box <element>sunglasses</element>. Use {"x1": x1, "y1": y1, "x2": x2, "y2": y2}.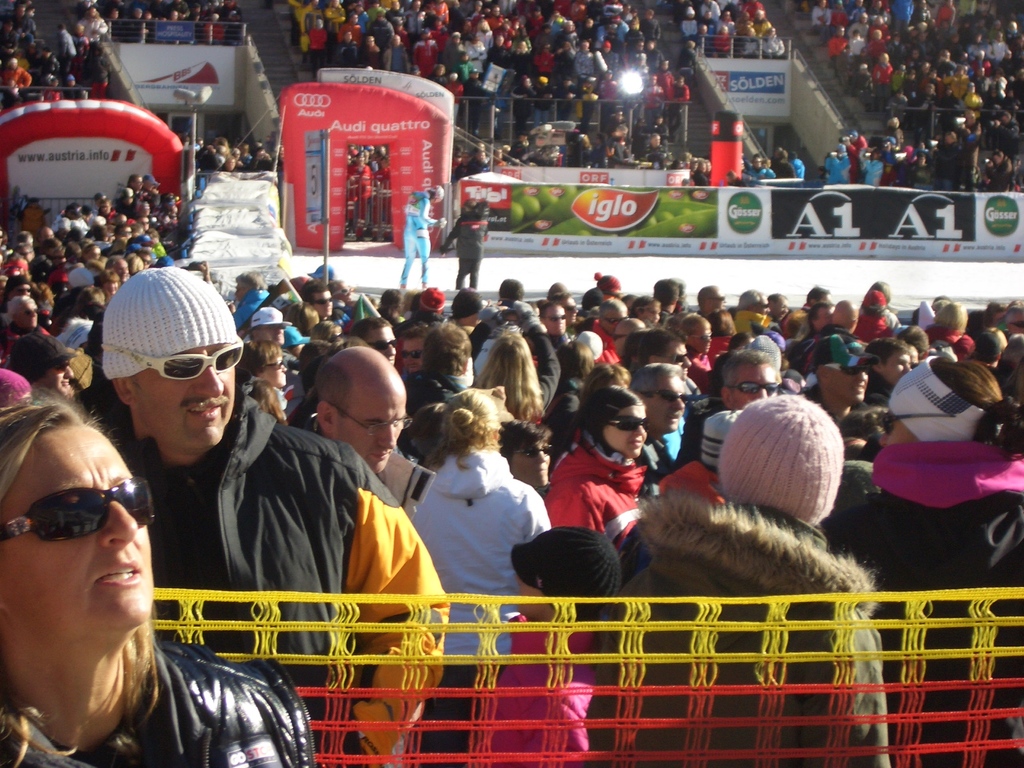
{"x1": 551, "y1": 315, "x2": 568, "y2": 322}.
